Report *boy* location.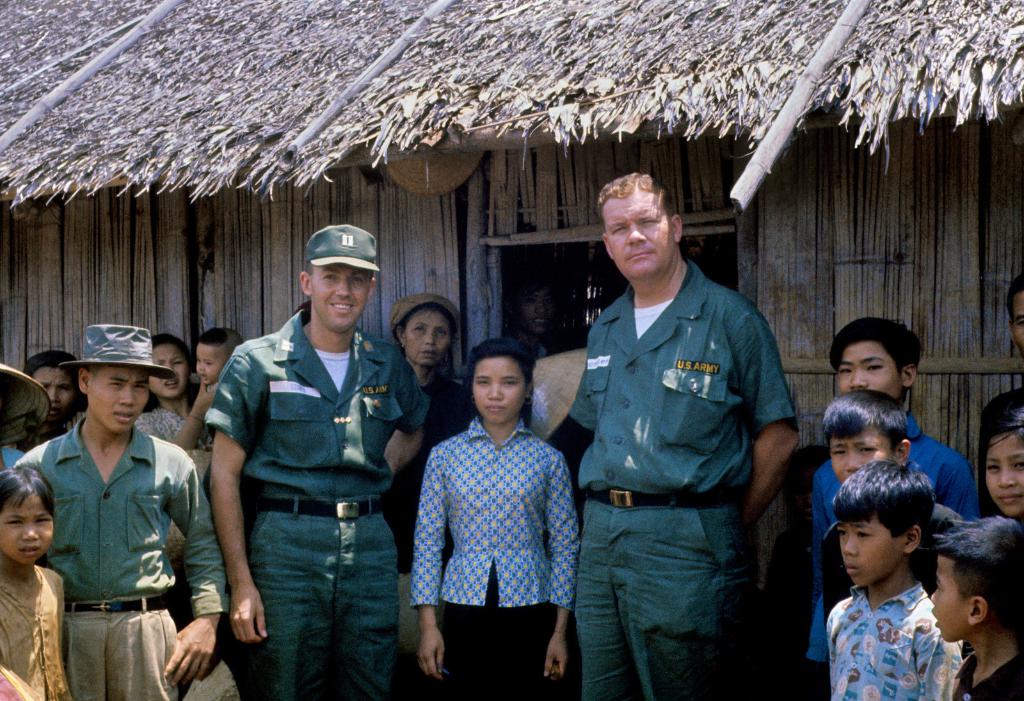
Report: Rect(824, 390, 966, 618).
